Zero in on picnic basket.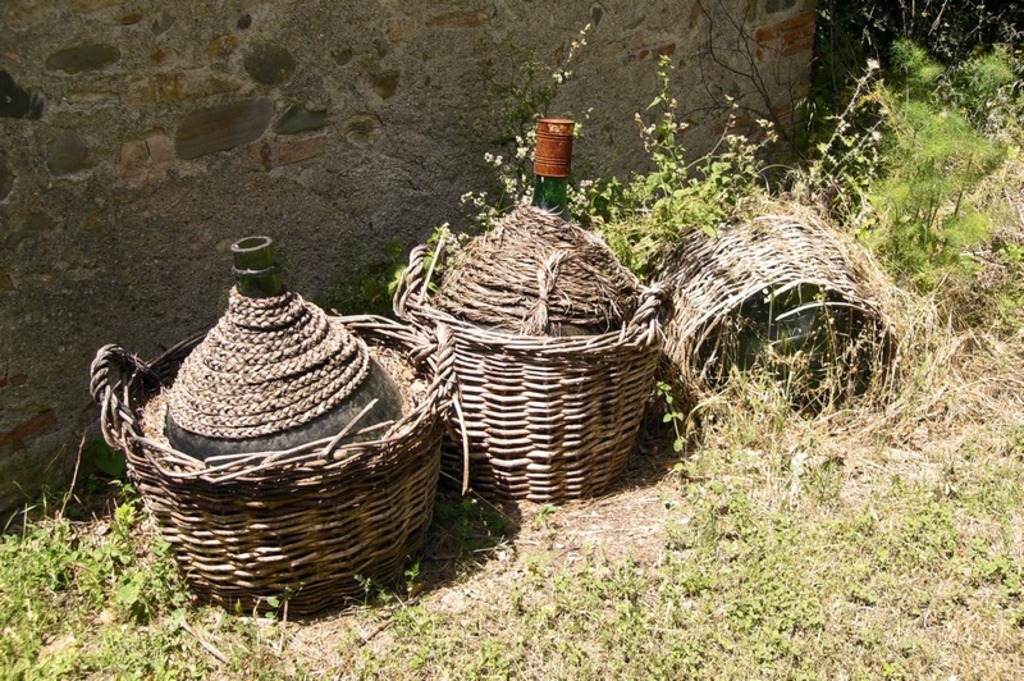
Zeroed in: {"left": 87, "top": 316, "right": 470, "bottom": 622}.
